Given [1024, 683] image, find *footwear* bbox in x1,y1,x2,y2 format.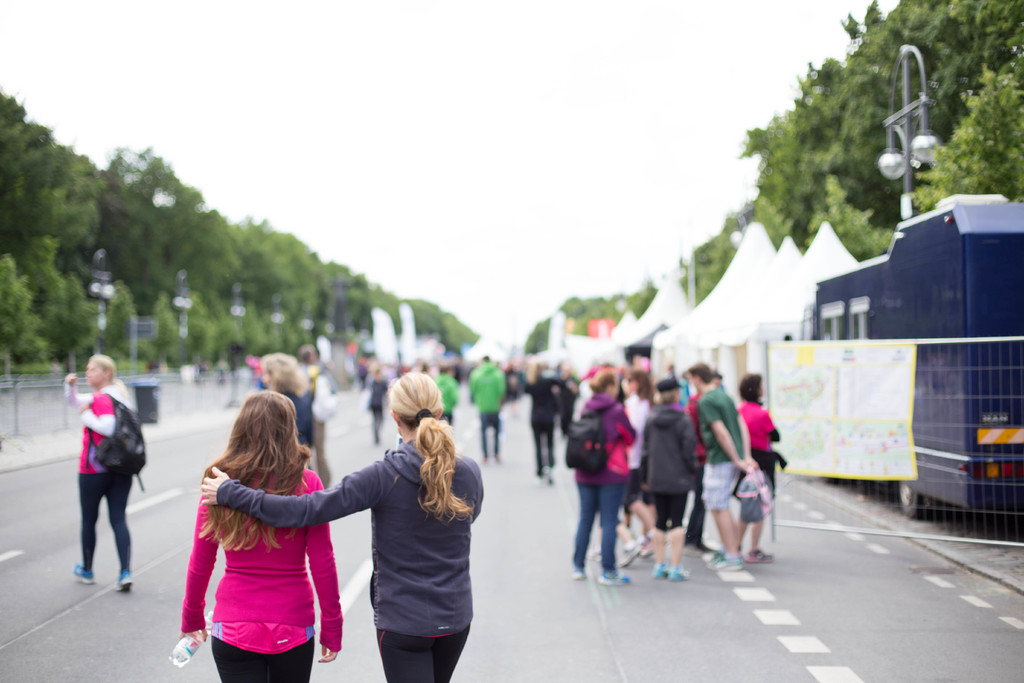
74,564,93,581.
